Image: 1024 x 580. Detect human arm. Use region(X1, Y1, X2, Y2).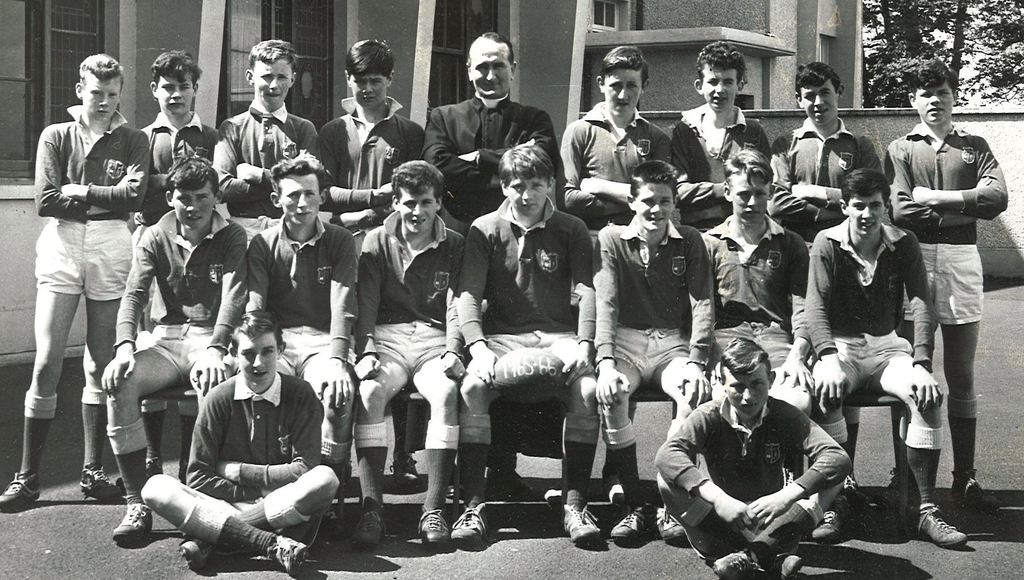
region(653, 392, 754, 536).
